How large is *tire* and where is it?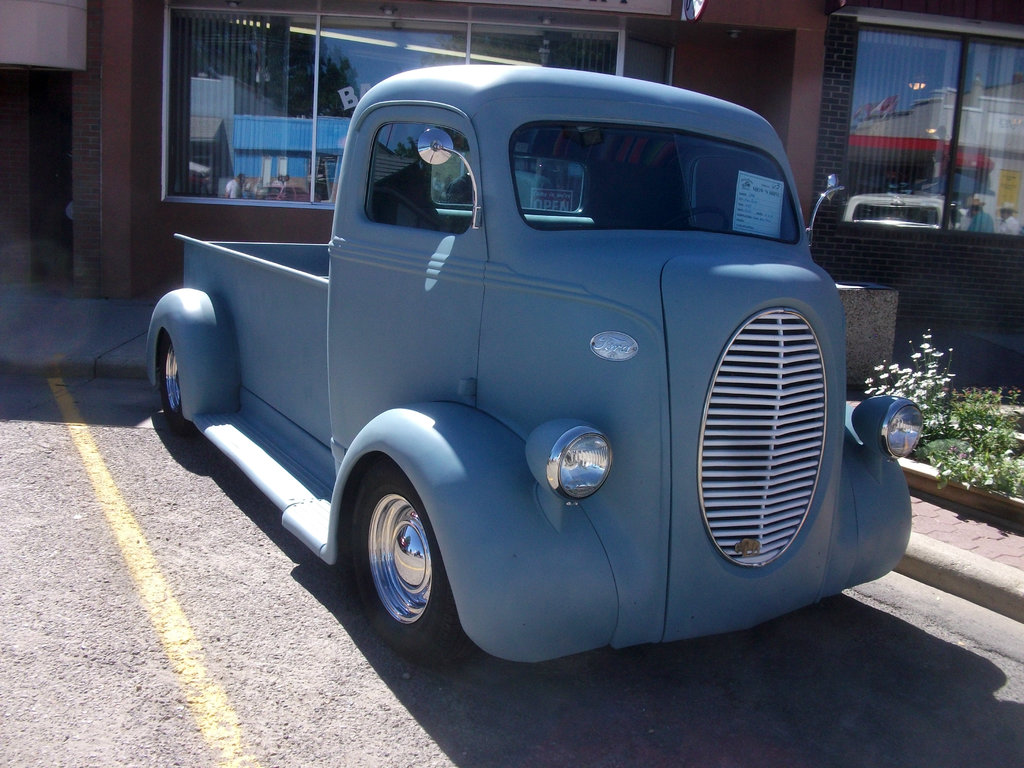
Bounding box: <bbox>158, 331, 191, 435</bbox>.
